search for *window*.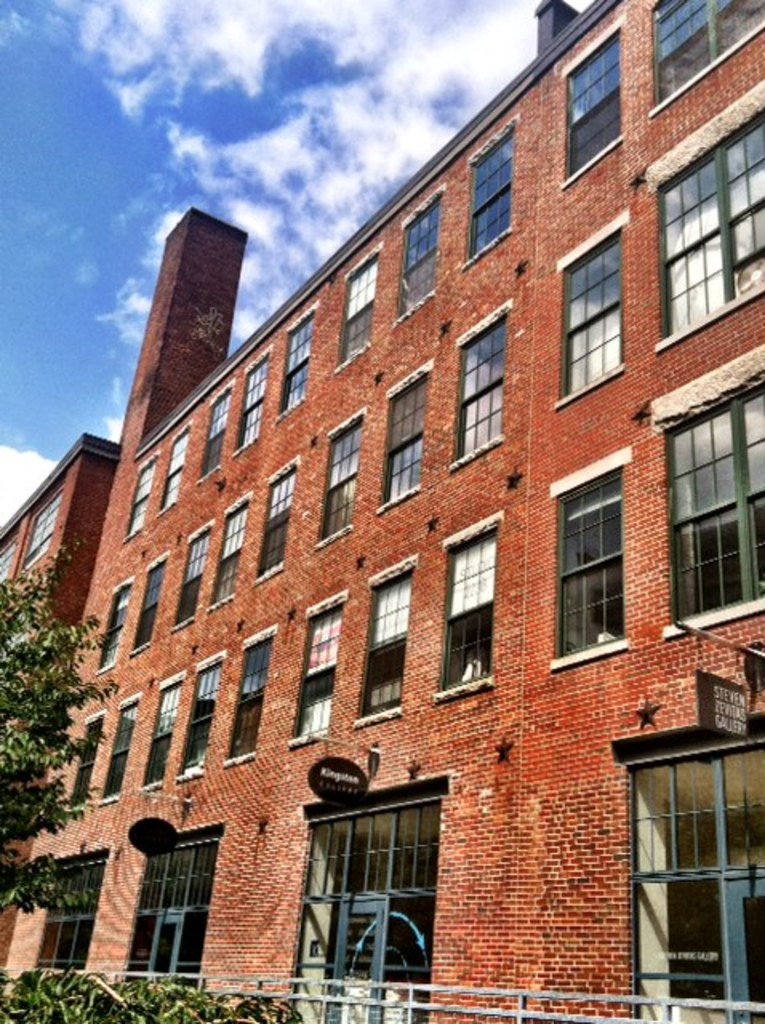
Found at <bbox>391, 181, 448, 331</bbox>.
